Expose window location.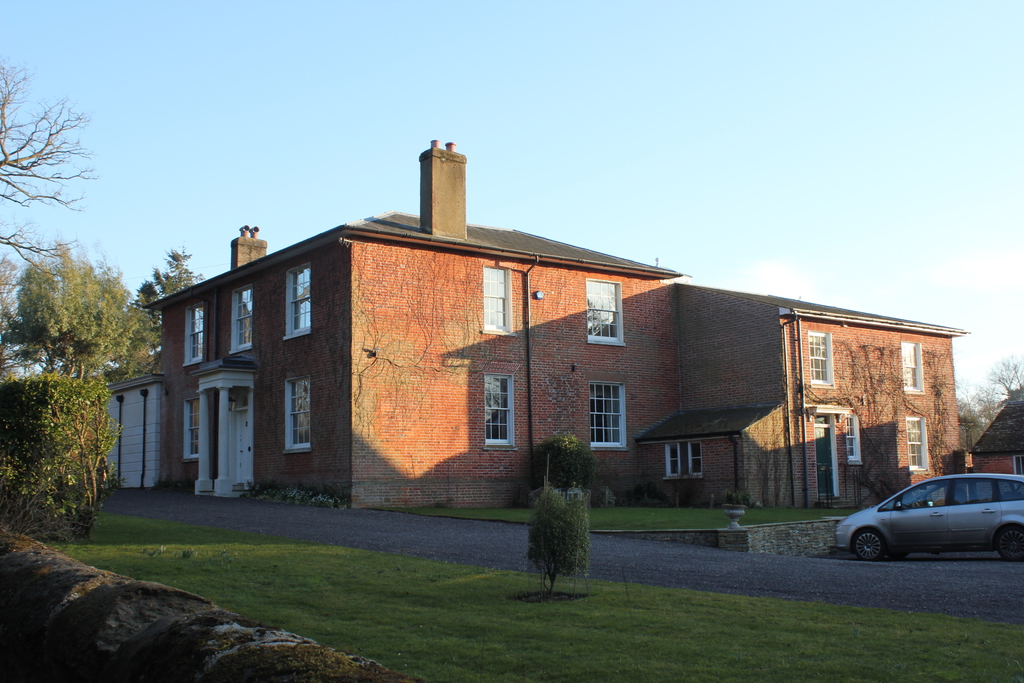
Exposed at [x1=810, y1=327, x2=836, y2=381].
